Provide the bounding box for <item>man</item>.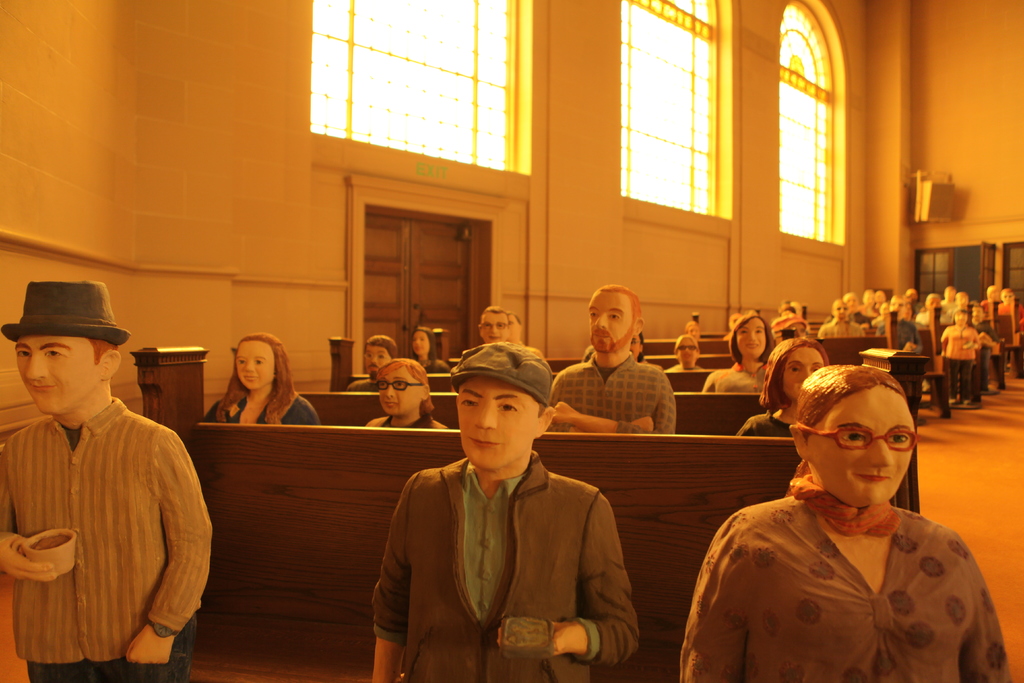
480, 306, 513, 353.
